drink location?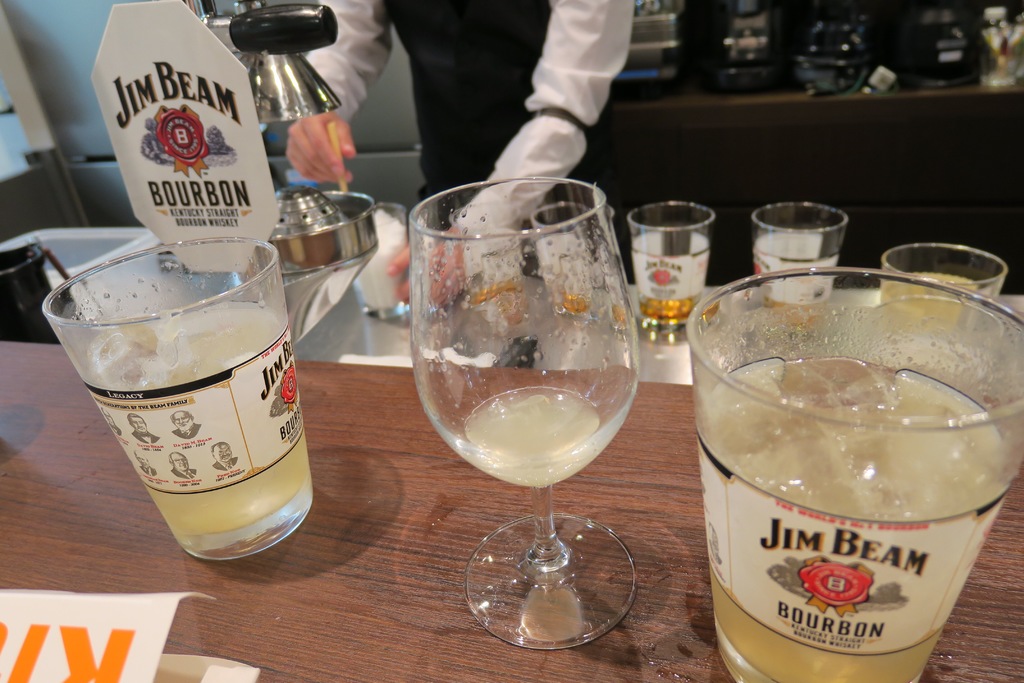
select_region(883, 272, 977, 343)
